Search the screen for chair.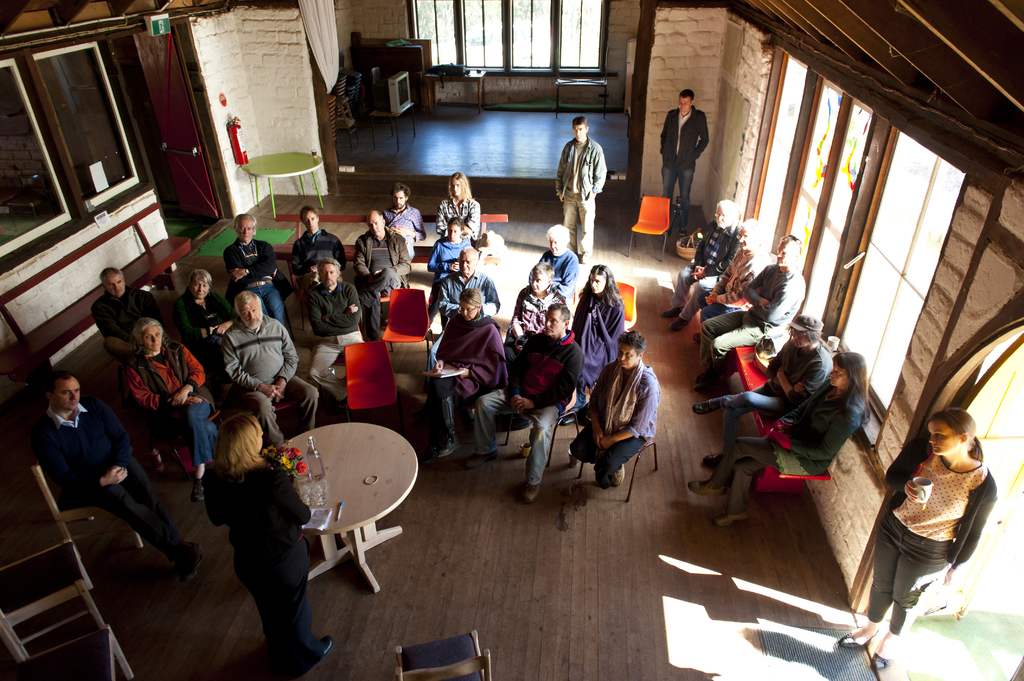
Found at (x1=330, y1=334, x2=395, y2=431).
